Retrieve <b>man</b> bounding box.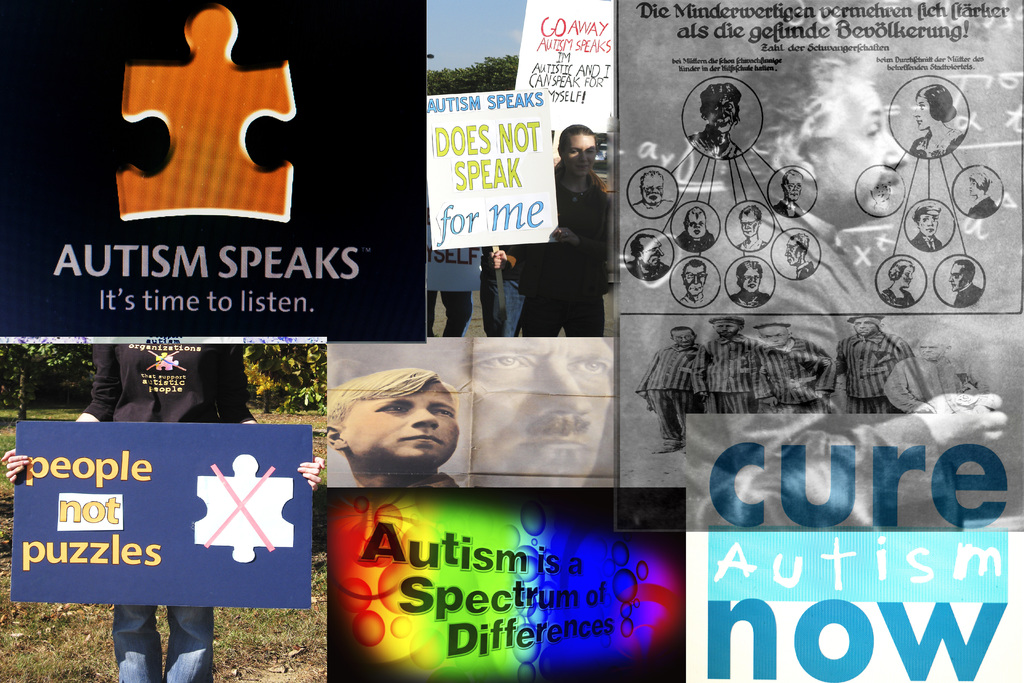
Bounding box: x1=776, y1=165, x2=807, y2=213.
